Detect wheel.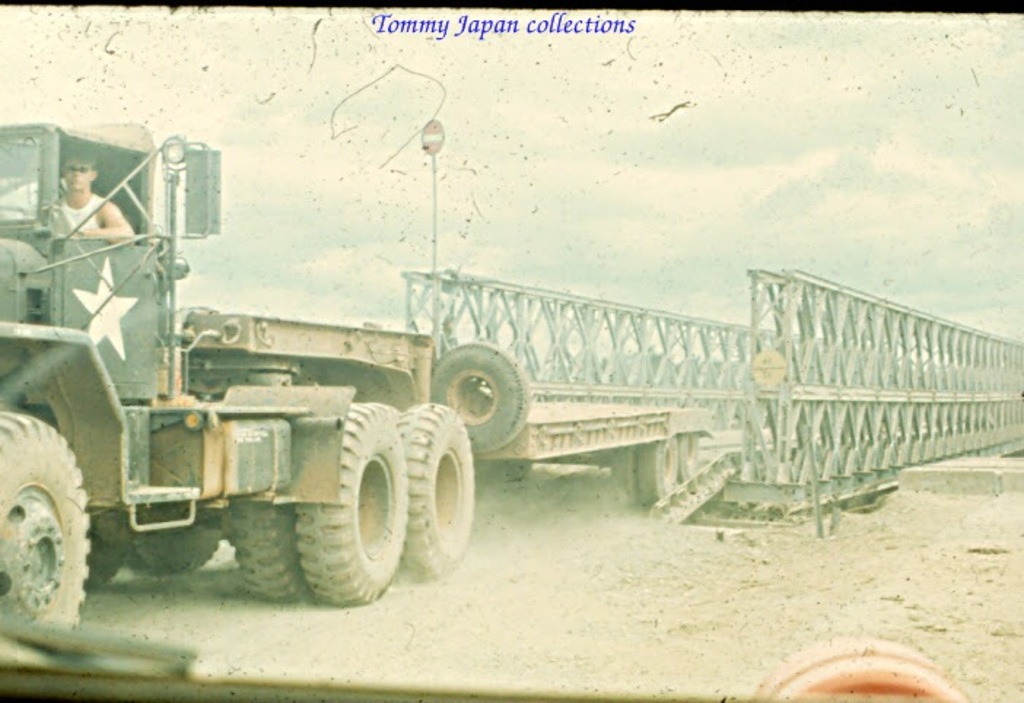
Detected at region(681, 436, 699, 481).
